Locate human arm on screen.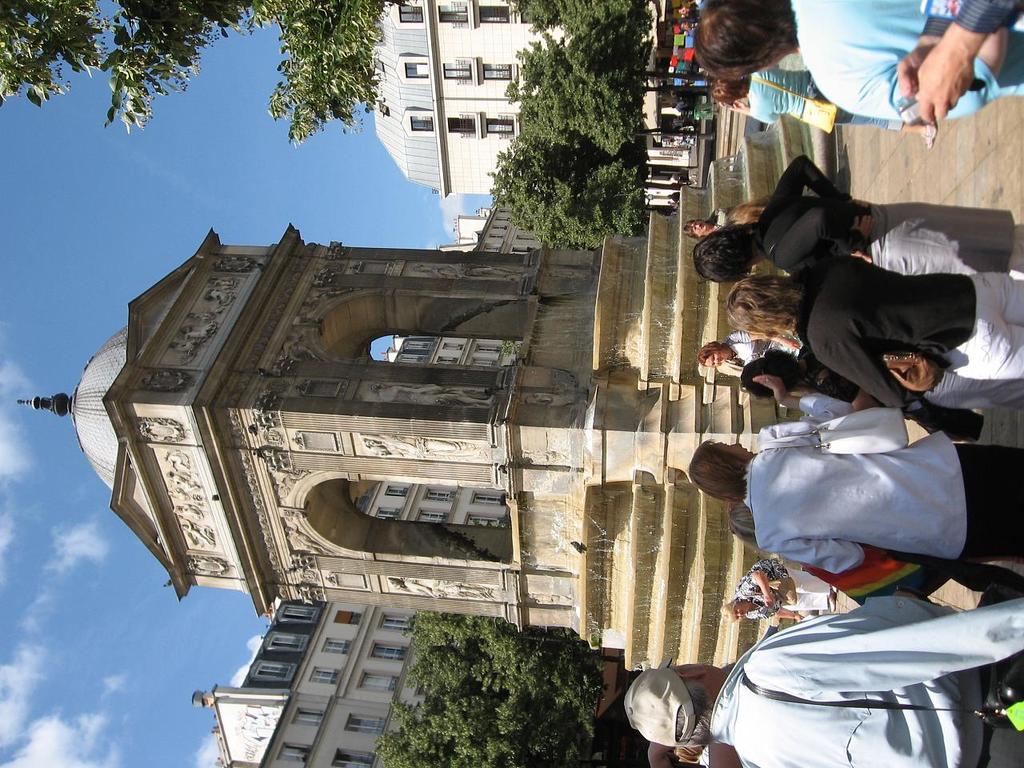
On screen at 756,151,860,221.
